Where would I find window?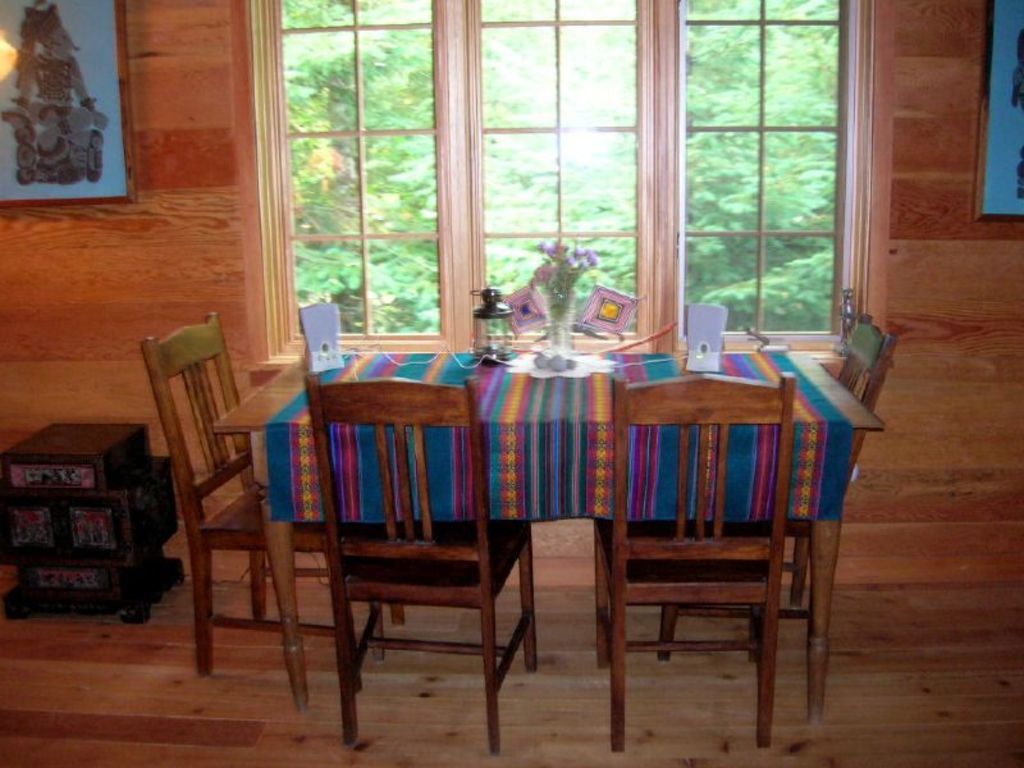
At x1=279, y1=8, x2=836, y2=335.
